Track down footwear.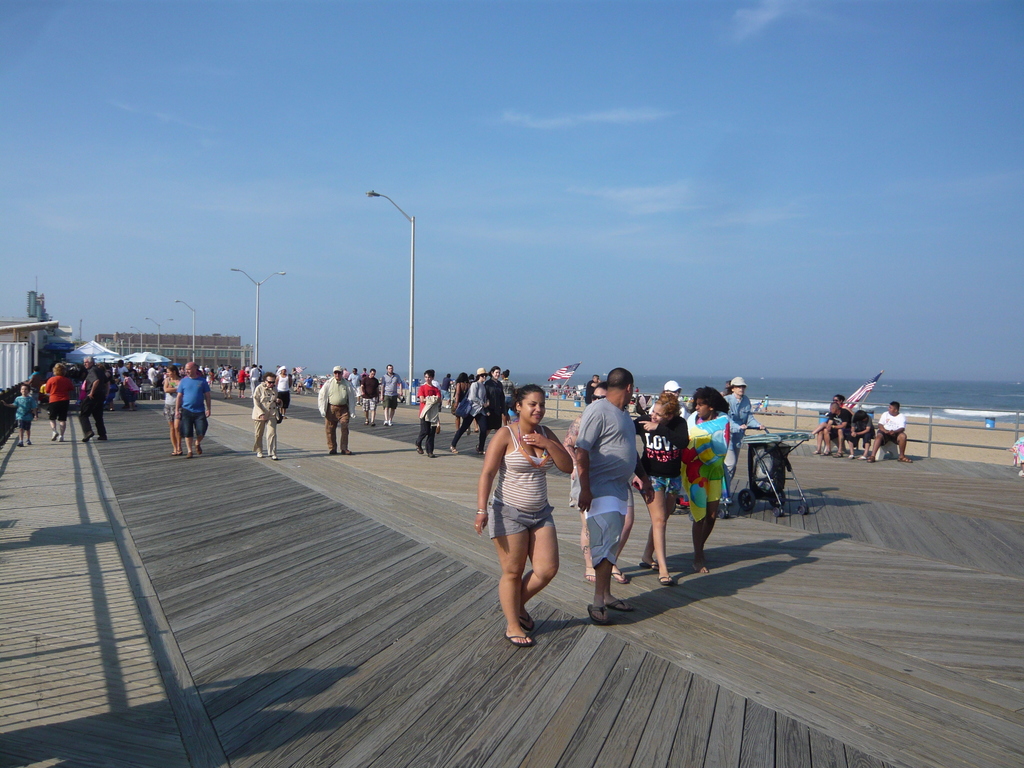
Tracked to [17, 437, 24, 447].
